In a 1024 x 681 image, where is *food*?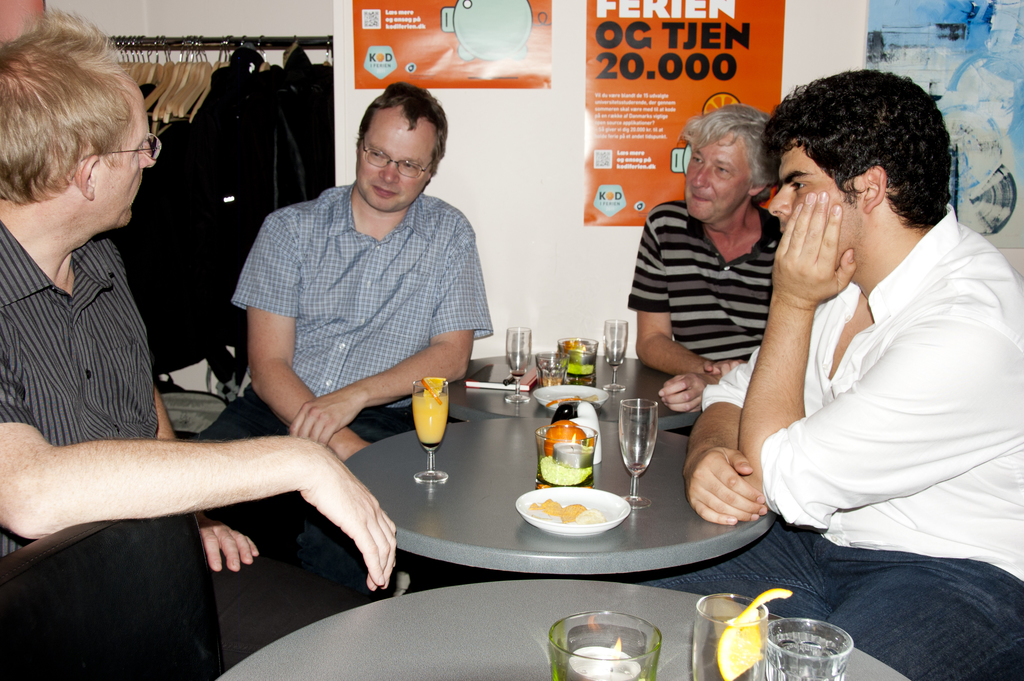
bbox(422, 375, 447, 406).
